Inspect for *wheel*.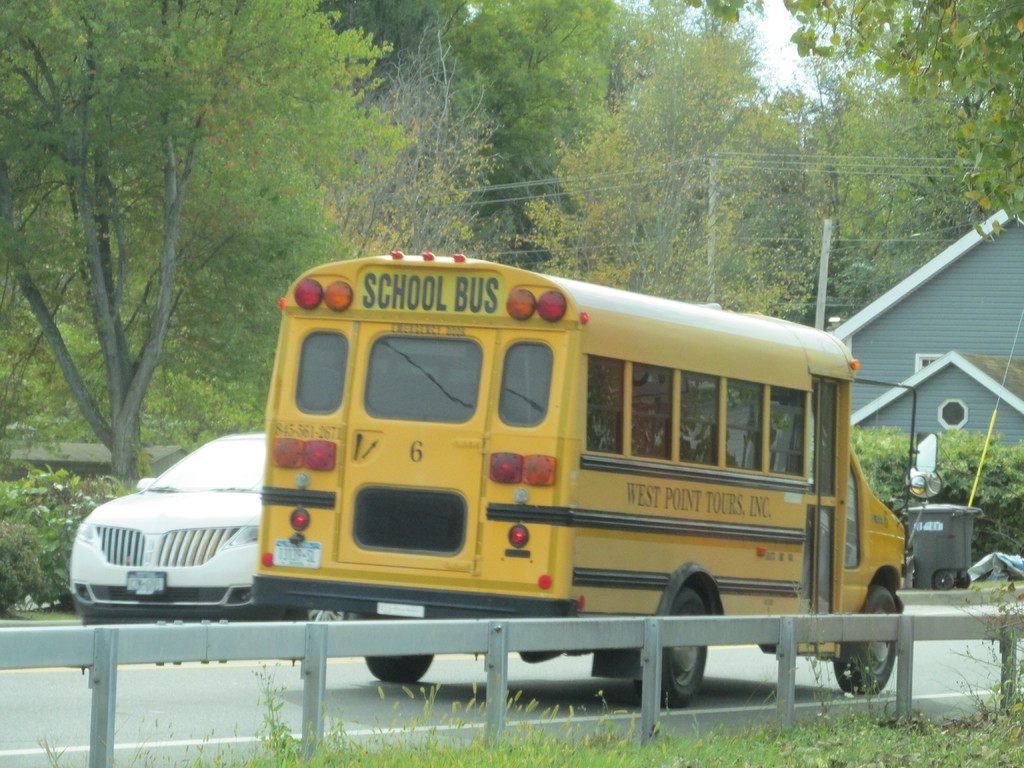
Inspection: crop(283, 609, 361, 620).
